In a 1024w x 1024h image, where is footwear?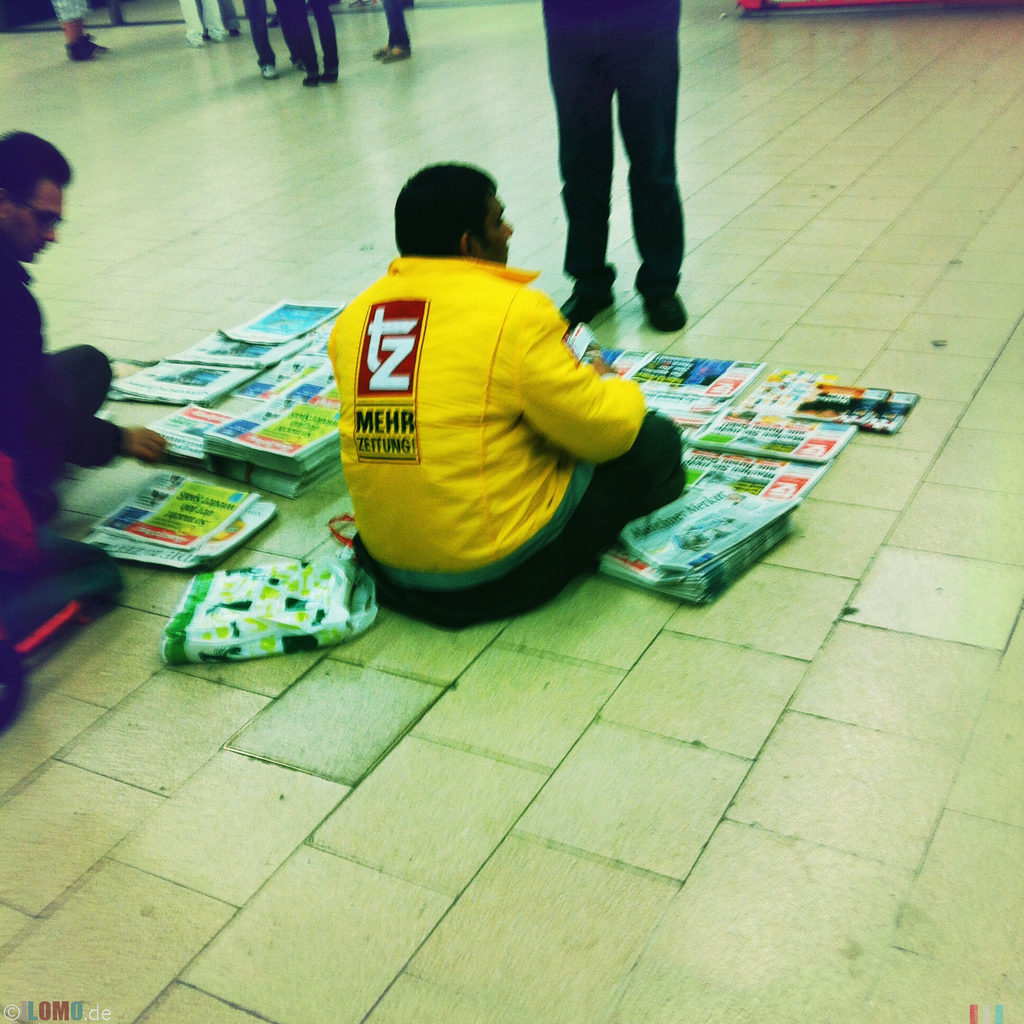
<region>630, 263, 697, 344</region>.
